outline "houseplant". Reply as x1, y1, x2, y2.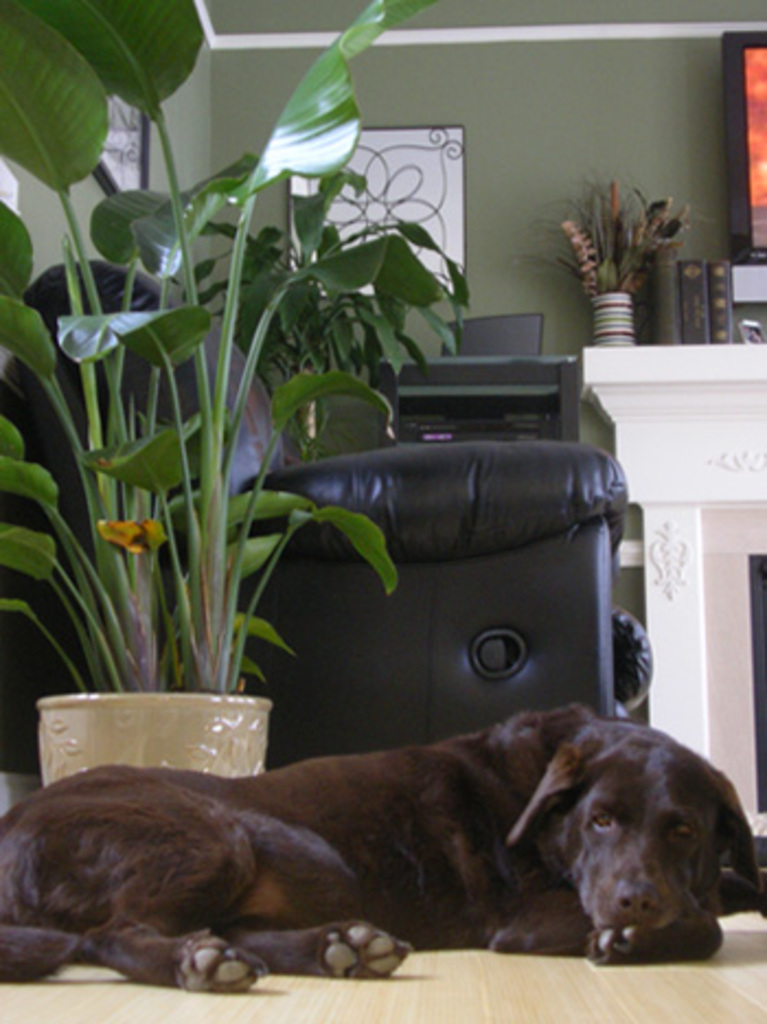
565, 184, 682, 338.
